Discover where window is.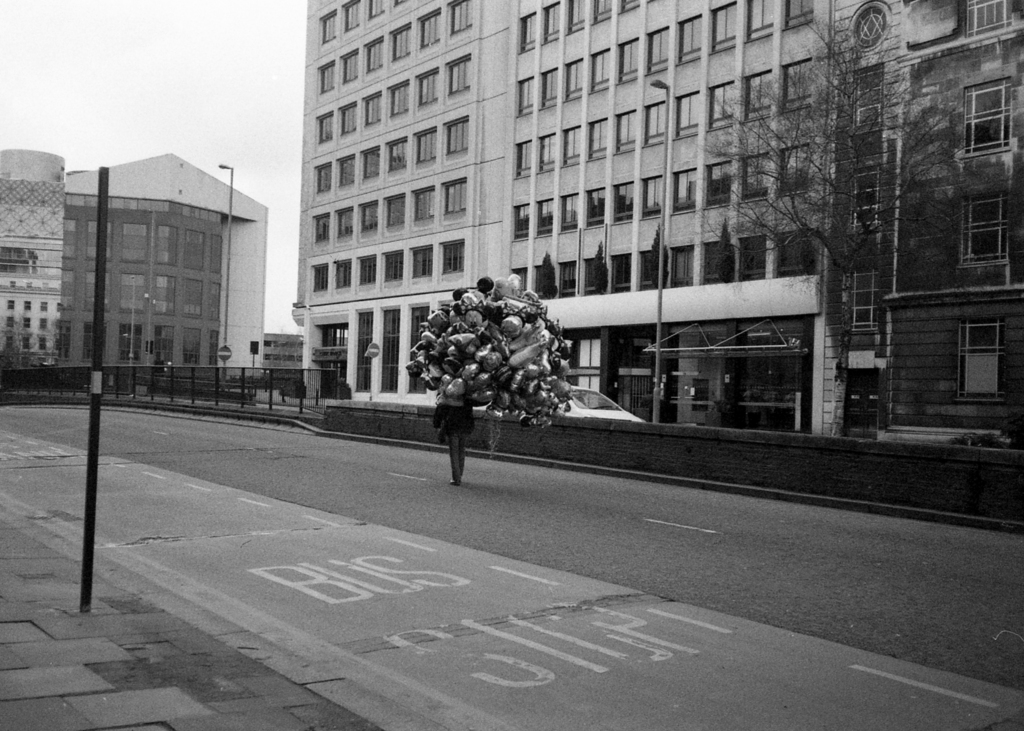
Discovered at bbox(955, 318, 1001, 403).
